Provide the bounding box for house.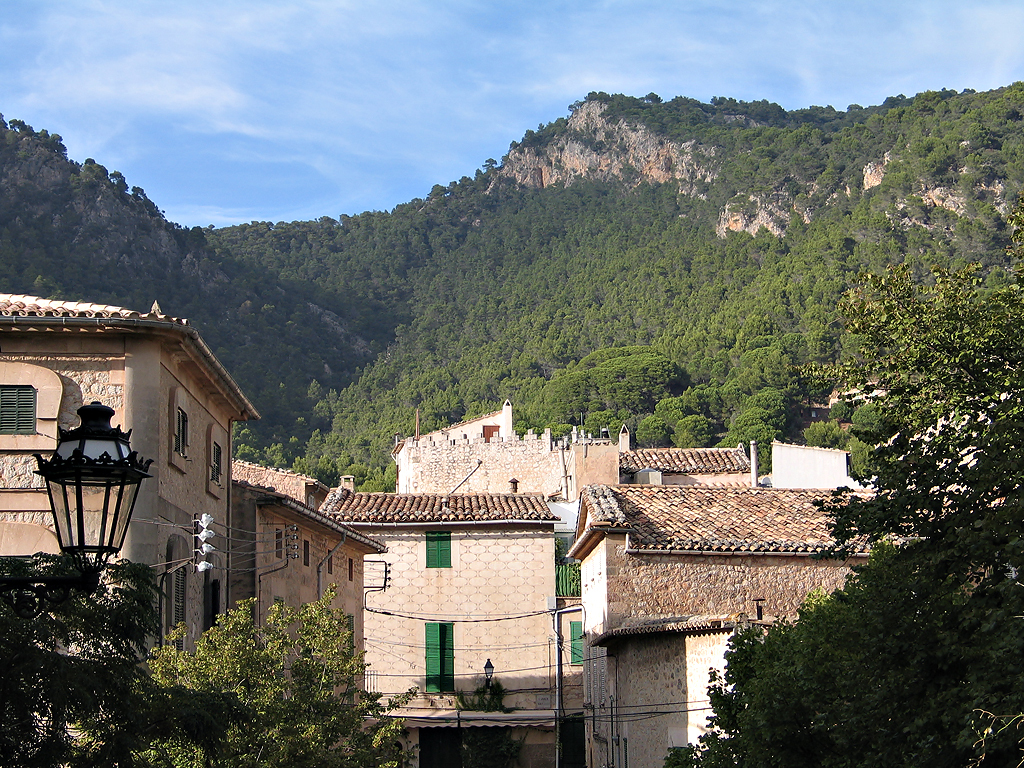
233/464/394/723.
